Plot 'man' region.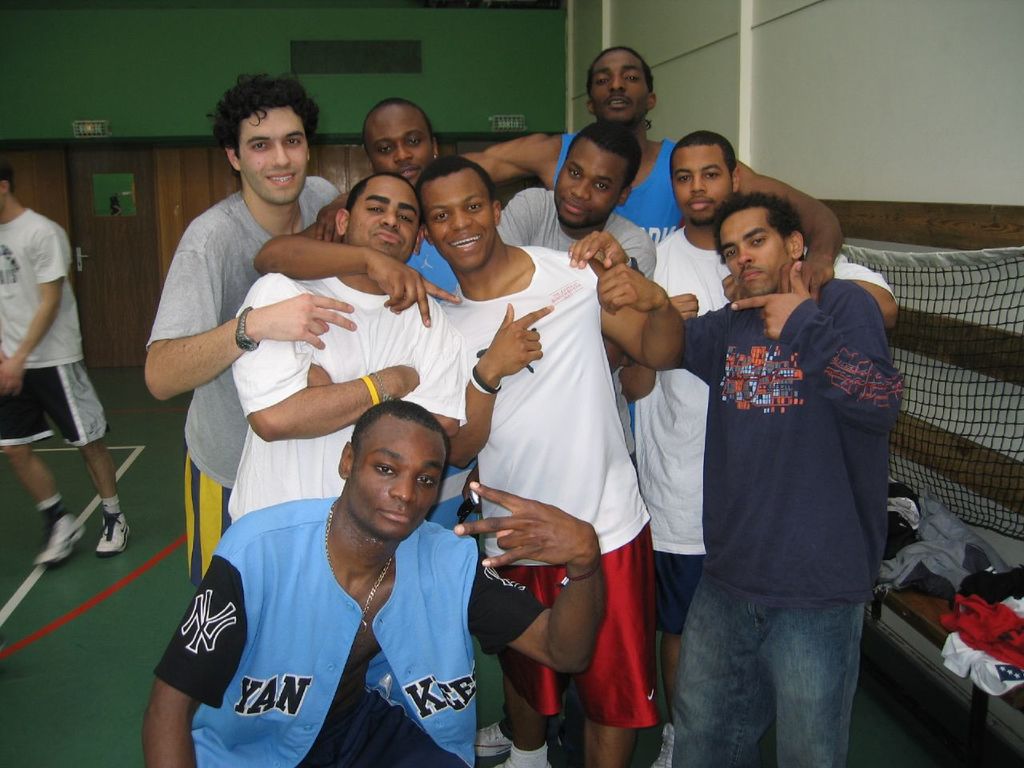
Plotted at 253, 95, 459, 329.
